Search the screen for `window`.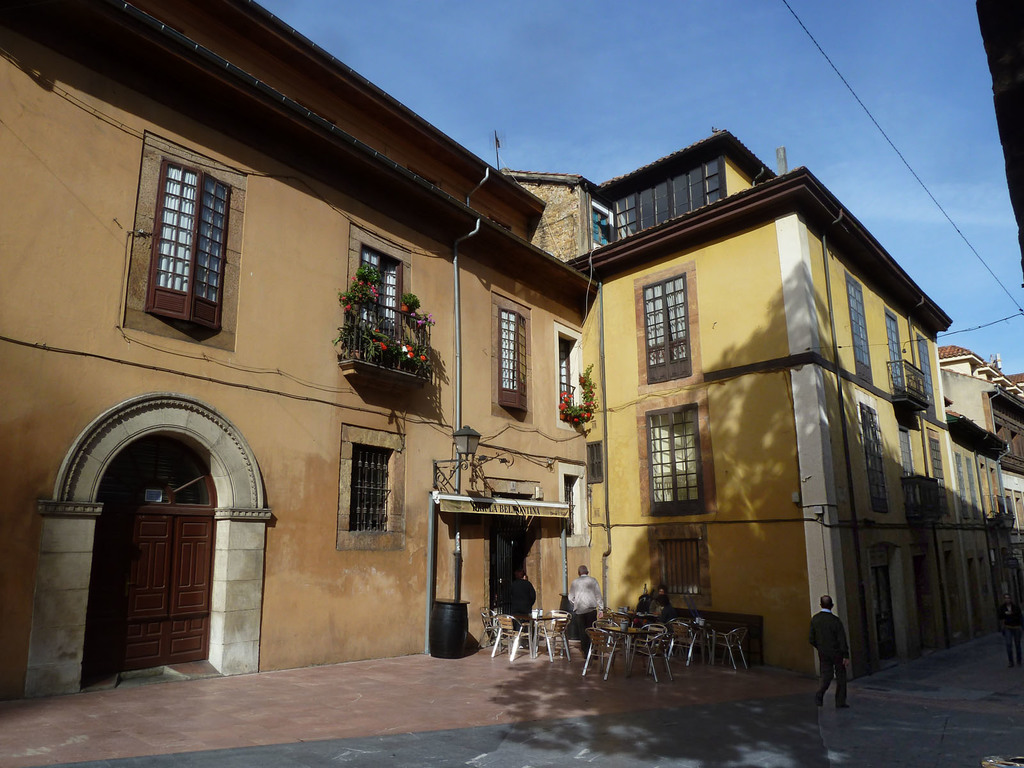
Found at x1=628 y1=273 x2=692 y2=378.
